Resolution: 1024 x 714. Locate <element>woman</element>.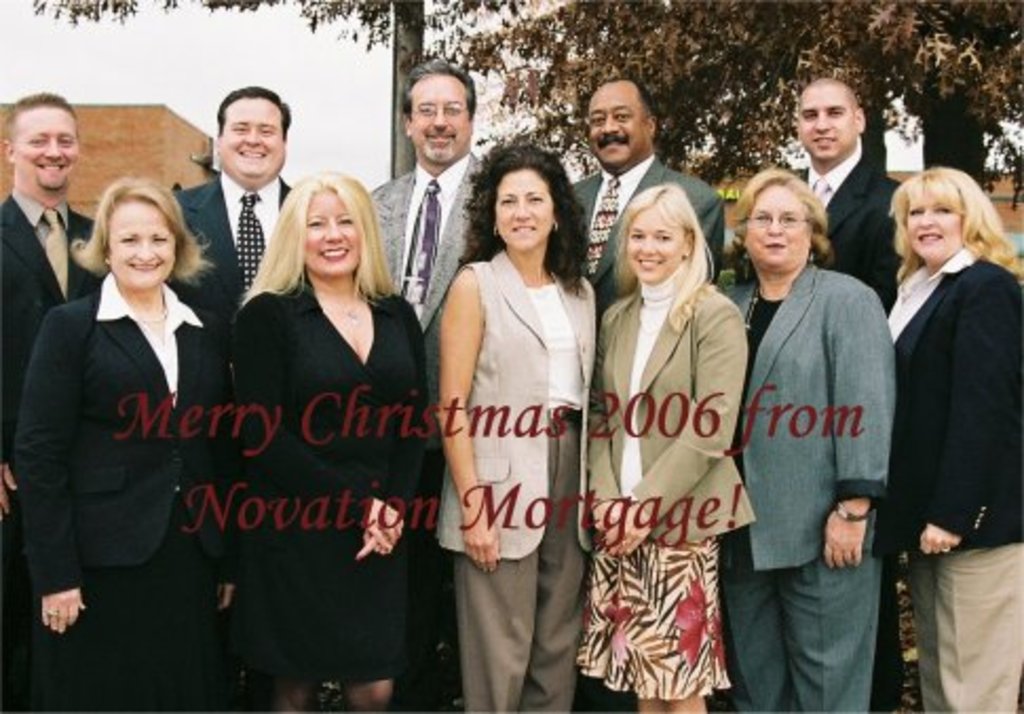
crop(21, 175, 234, 712).
